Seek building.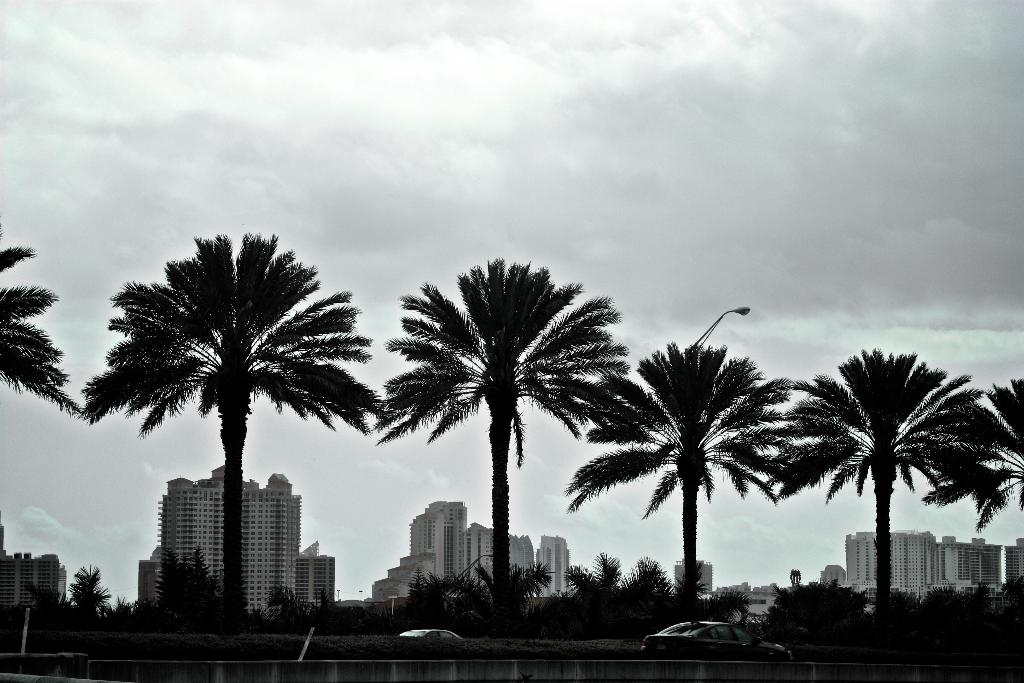
rect(675, 557, 716, 593).
